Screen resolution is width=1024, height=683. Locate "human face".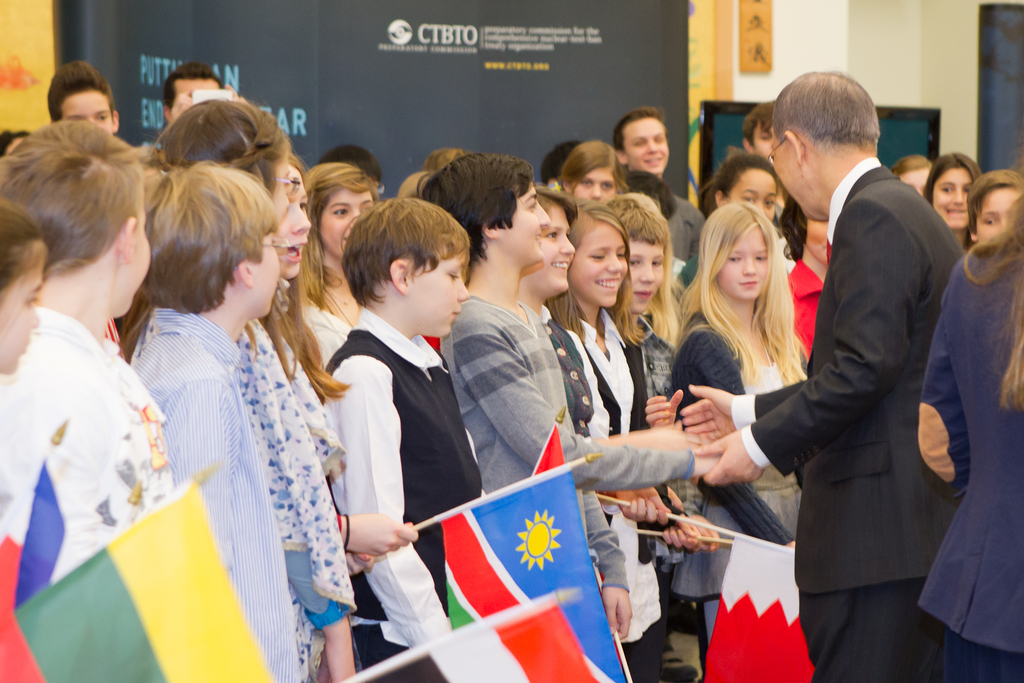
locate(169, 76, 220, 115).
